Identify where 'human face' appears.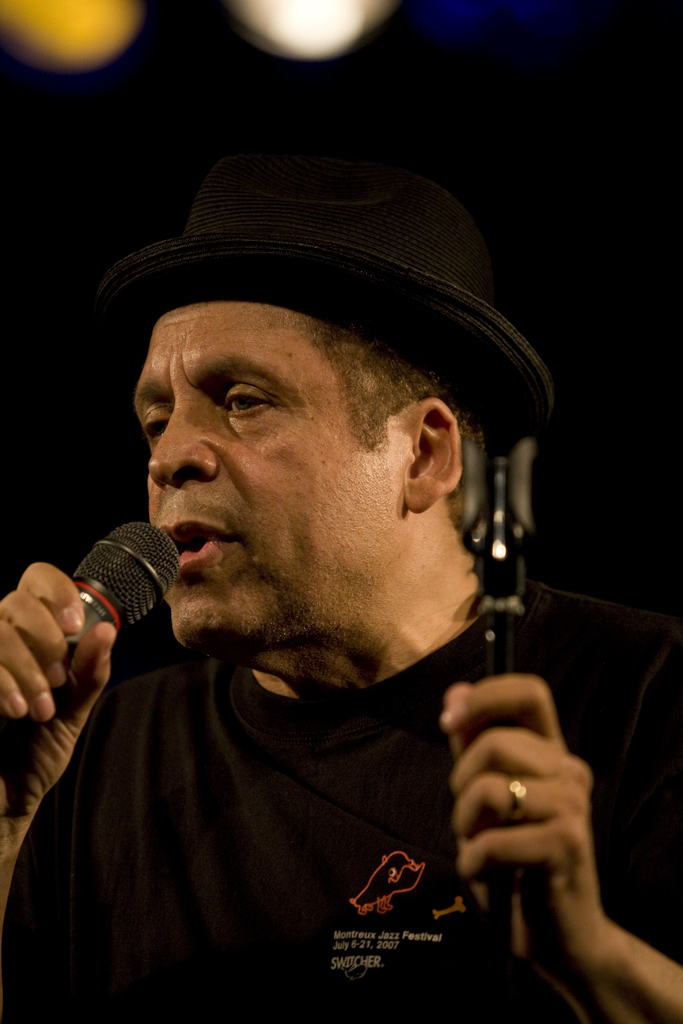
Appears at left=133, top=303, right=415, bottom=657.
